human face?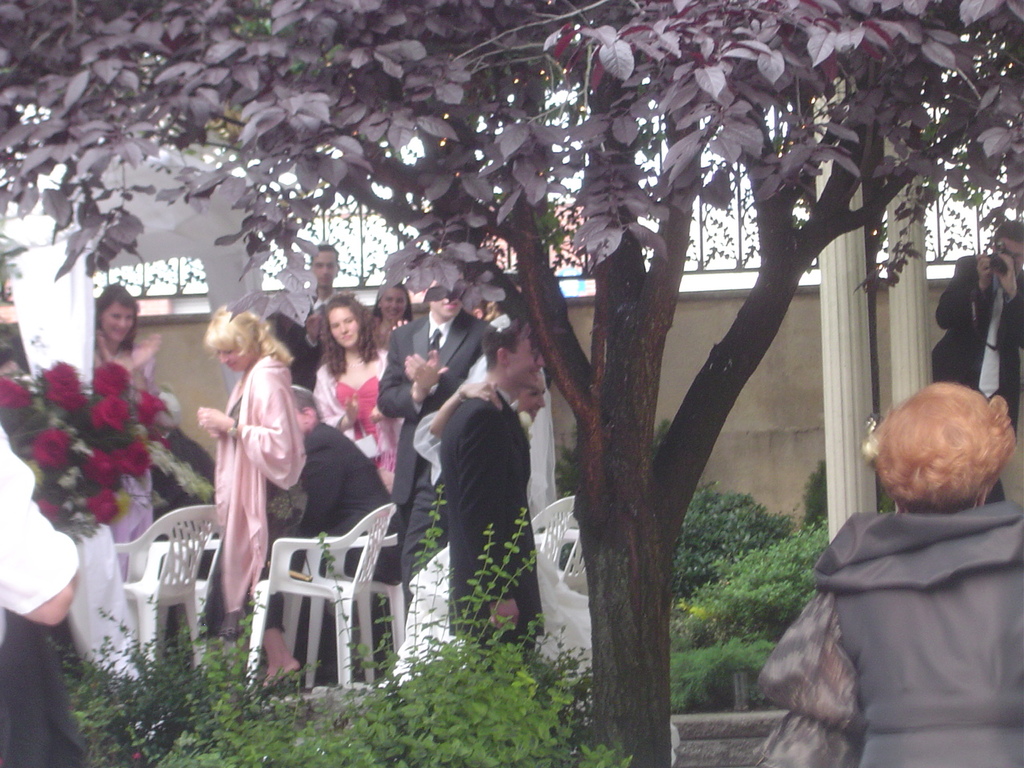
pyautogui.locateOnScreen(331, 305, 359, 354)
